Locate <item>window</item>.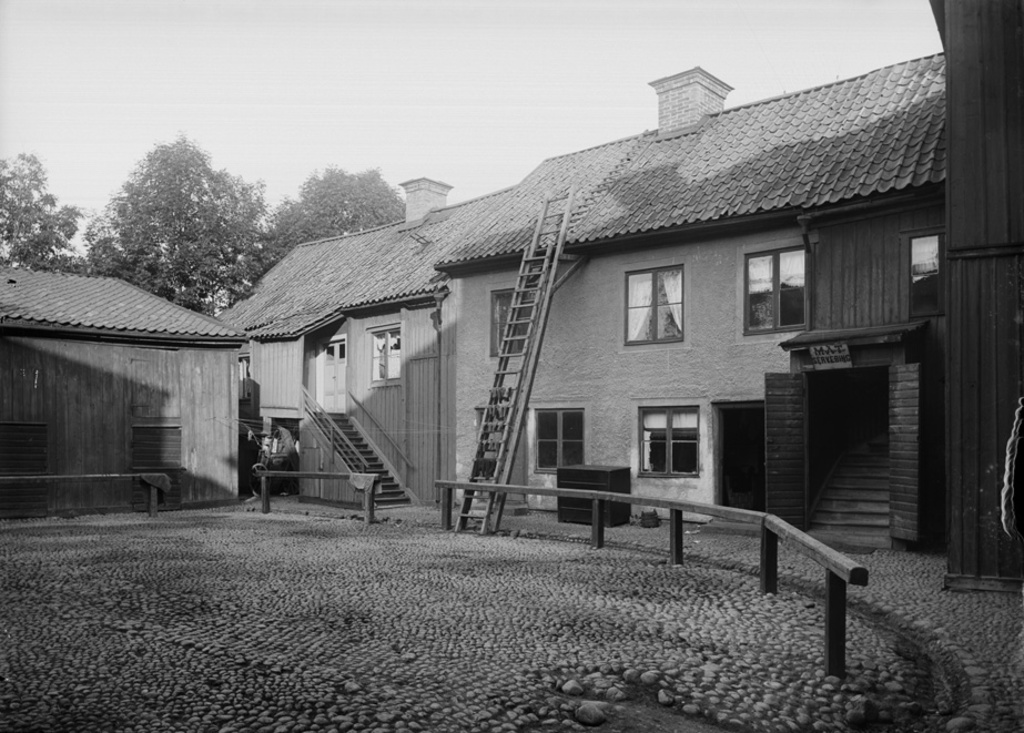
Bounding box: <box>740,244,808,335</box>.
